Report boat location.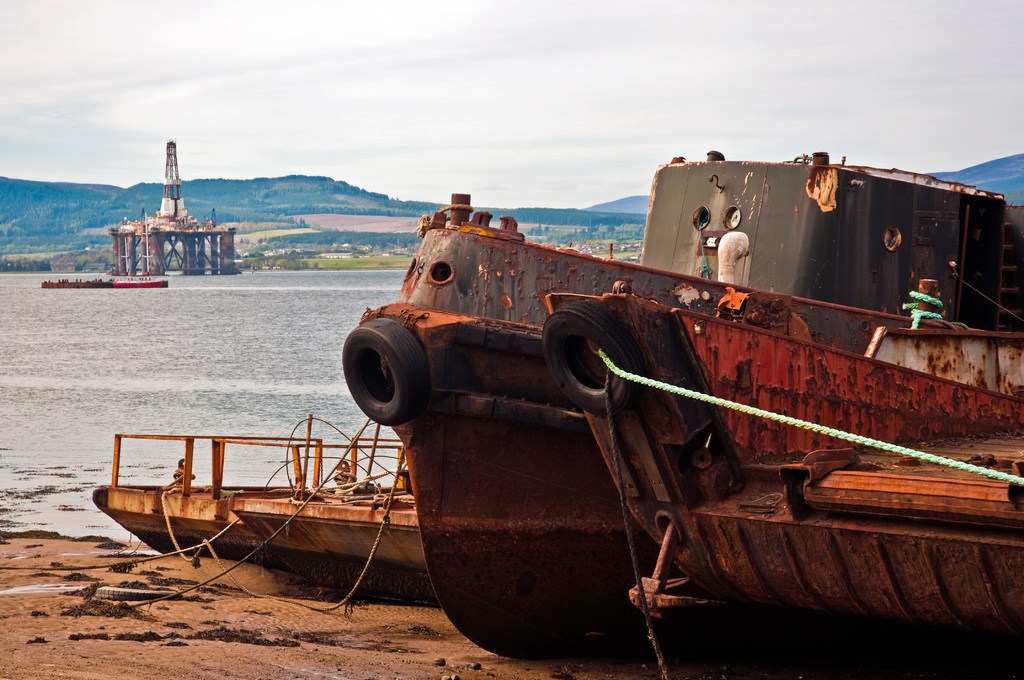
Report: BBox(233, 115, 1023, 645).
